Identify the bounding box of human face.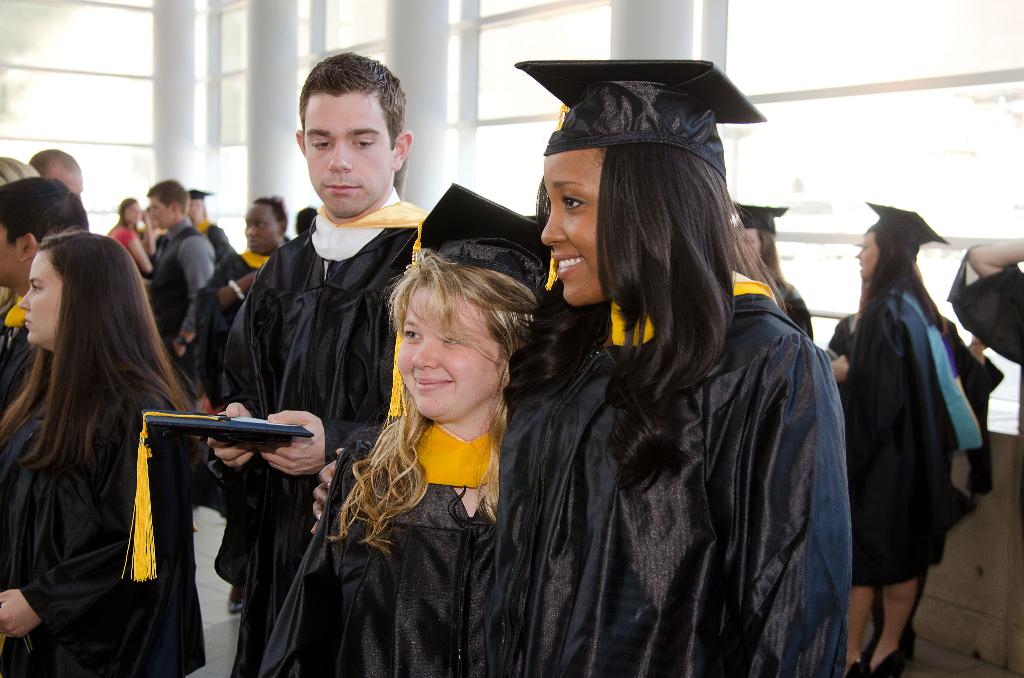
(19,249,63,346).
